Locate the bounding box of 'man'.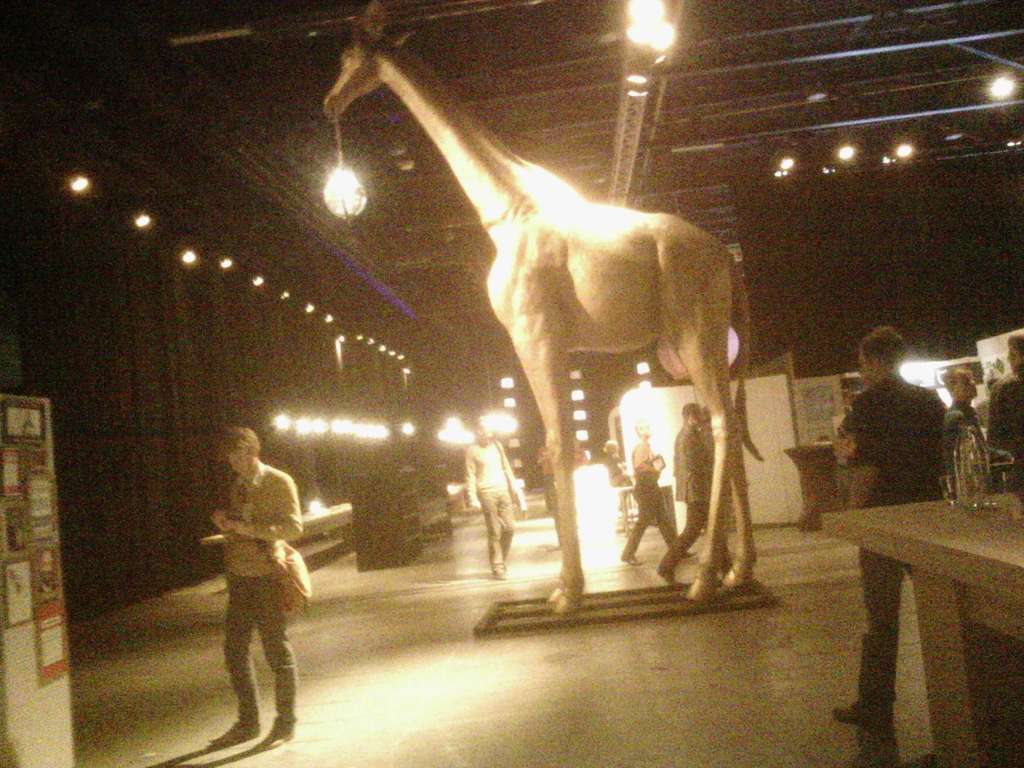
Bounding box: (left=654, top=403, right=717, bottom=584).
